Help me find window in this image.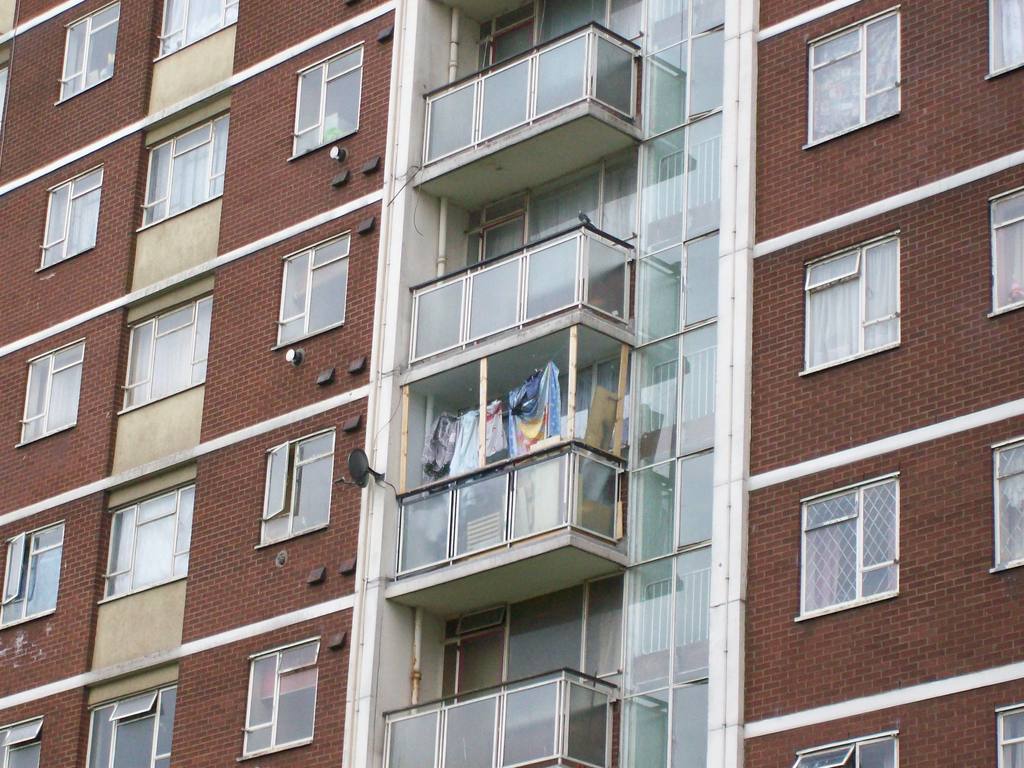
Found it: pyautogui.locateOnScreen(999, 440, 1023, 566).
